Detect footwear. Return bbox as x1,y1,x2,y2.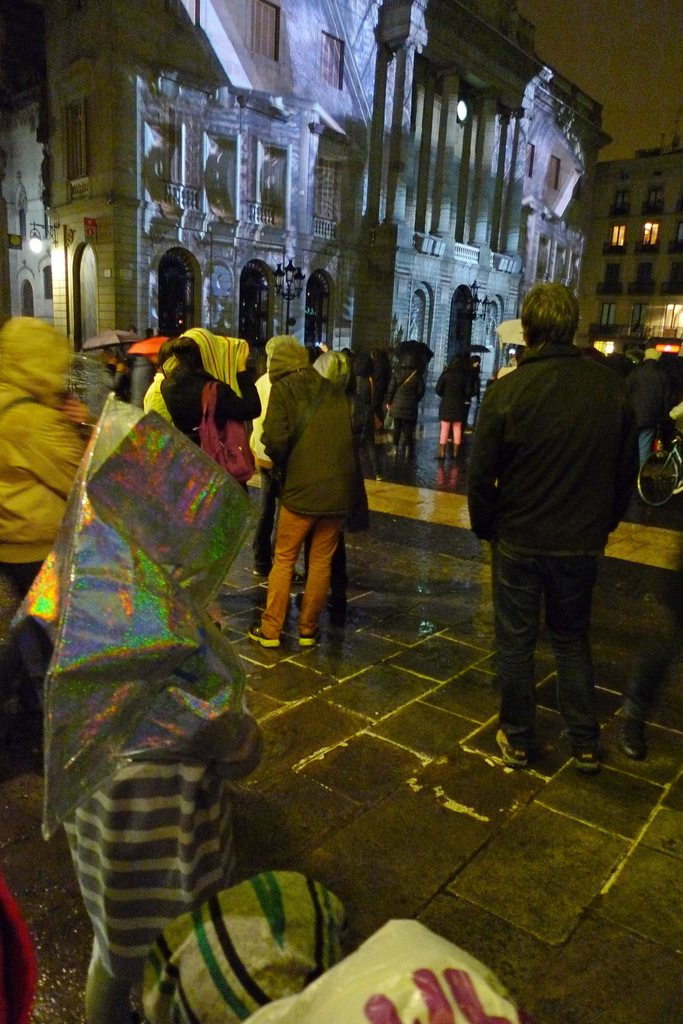
436,440,447,456.
